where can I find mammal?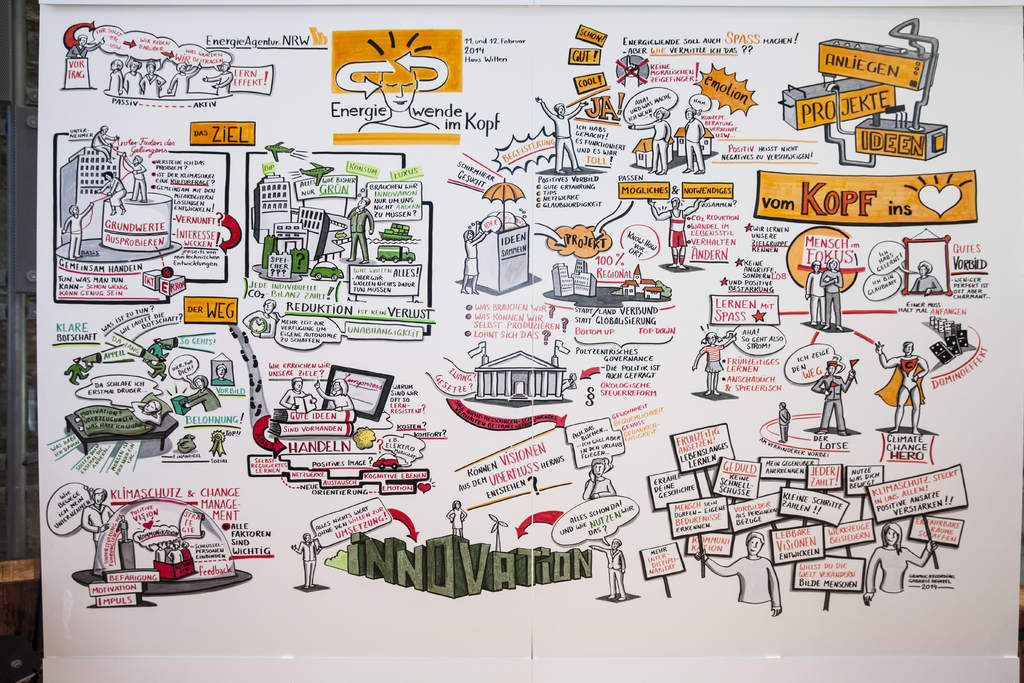
You can find it at bbox=[819, 257, 845, 332].
